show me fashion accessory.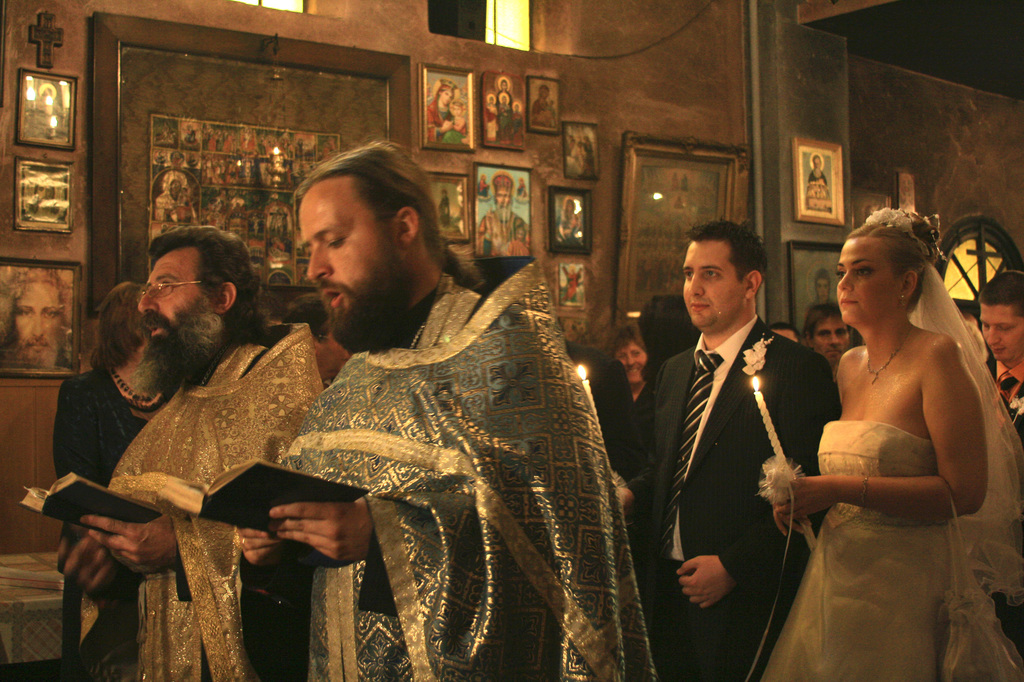
fashion accessory is here: select_region(614, 330, 844, 681).
